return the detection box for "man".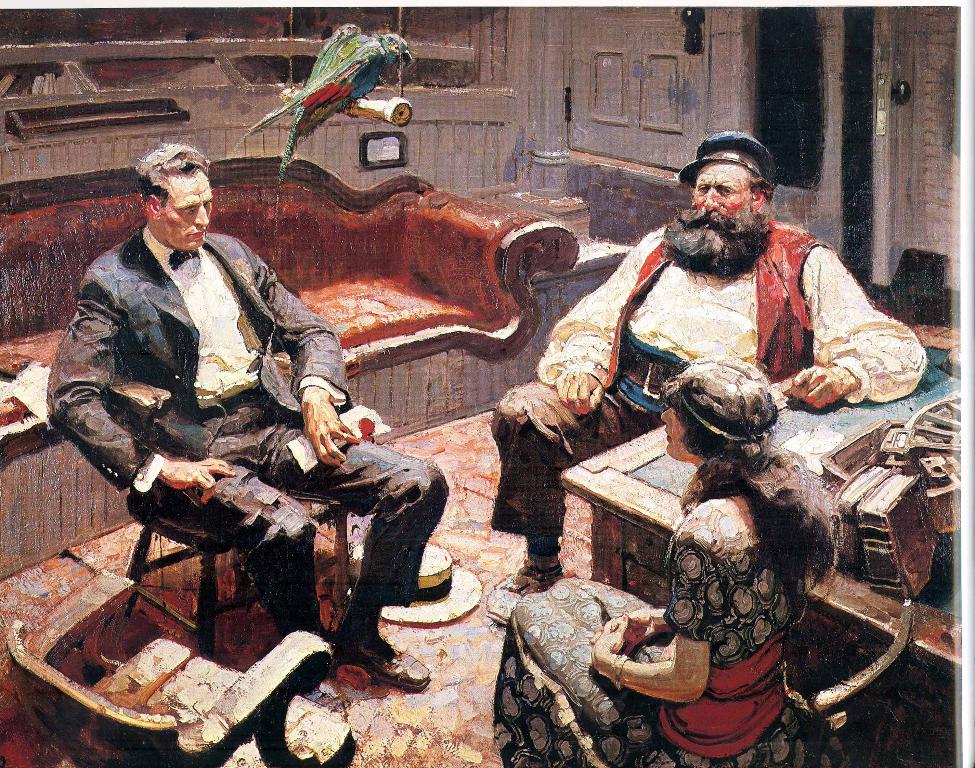
box(54, 142, 411, 667).
